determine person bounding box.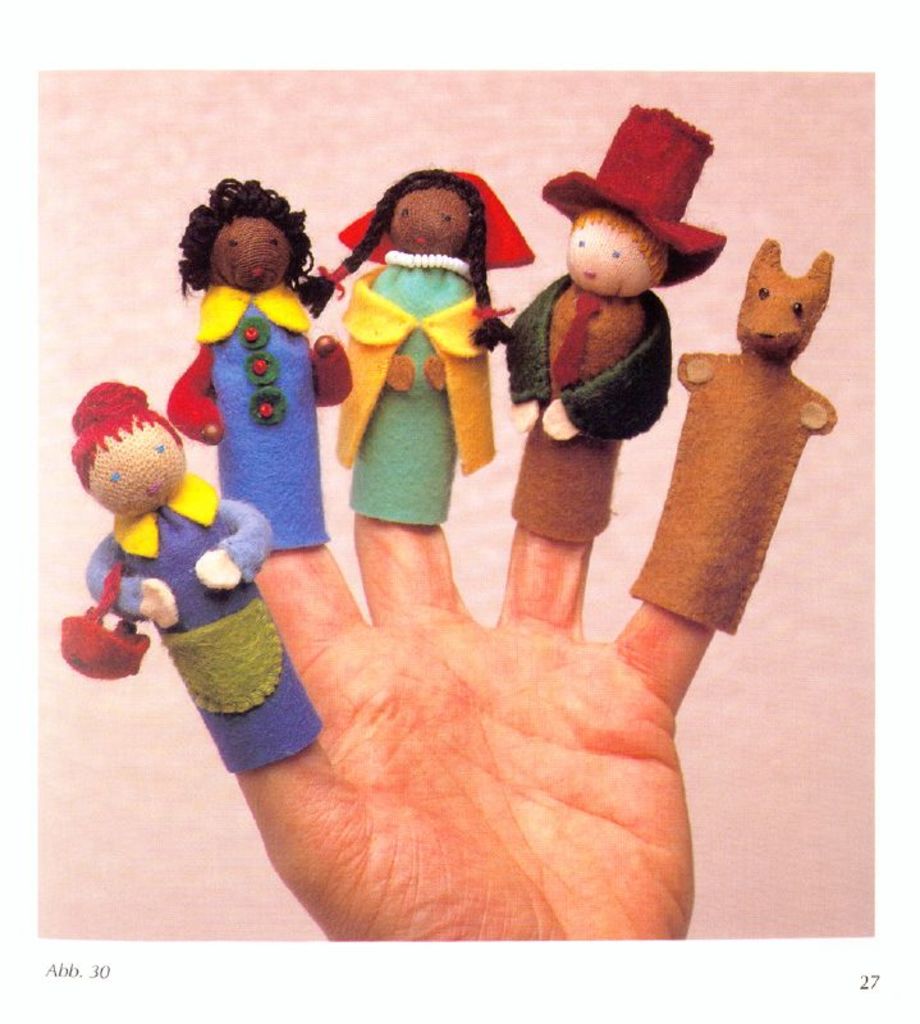
Determined: l=500, t=97, r=726, b=545.
